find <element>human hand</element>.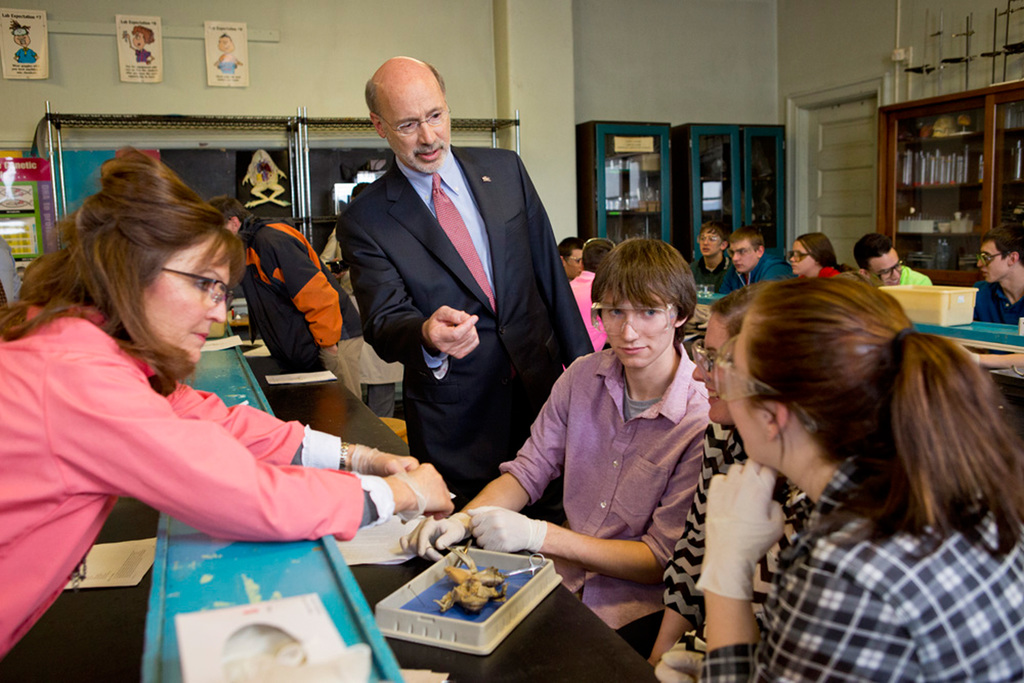
[713,483,791,584].
